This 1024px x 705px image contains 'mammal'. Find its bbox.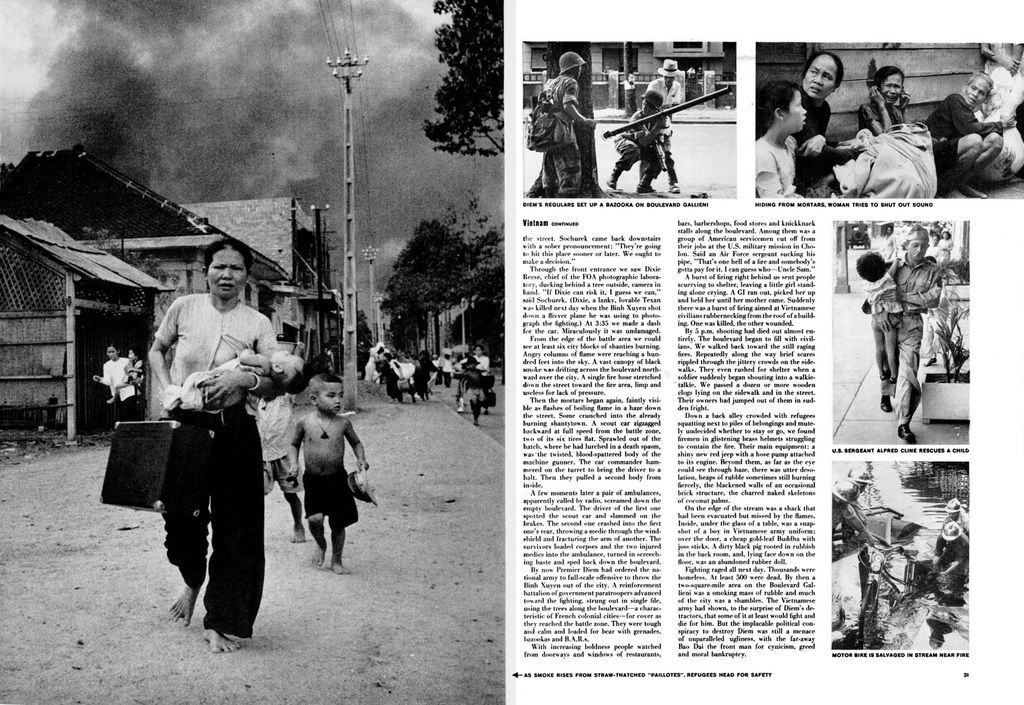
crop(867, 220, 945, 452).
